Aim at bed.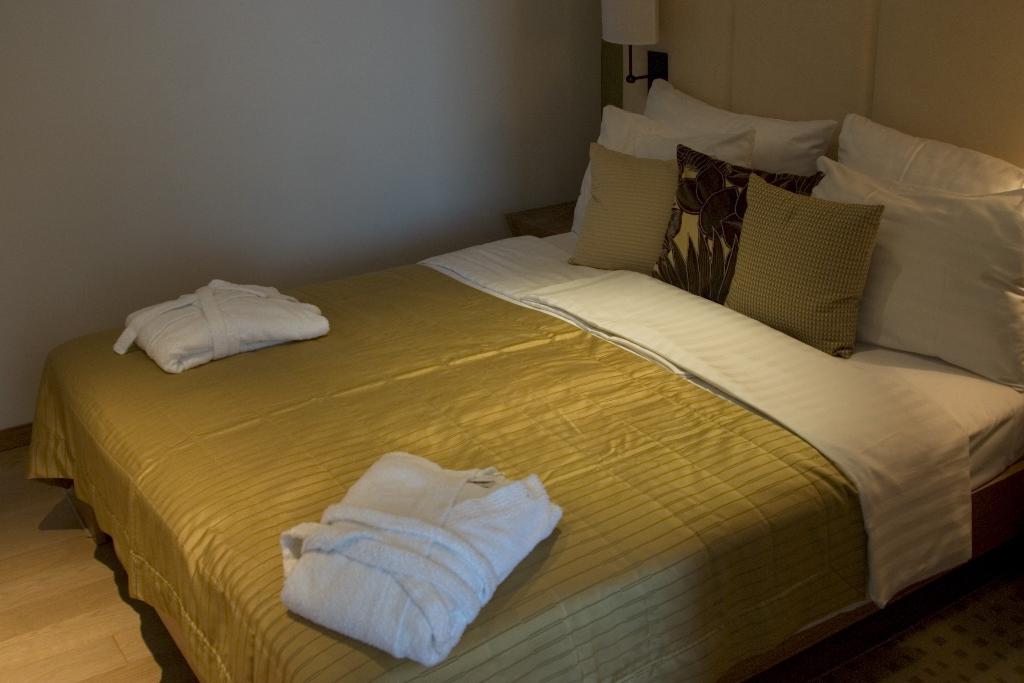
Aimed at 25, 0, 1023, 682.
